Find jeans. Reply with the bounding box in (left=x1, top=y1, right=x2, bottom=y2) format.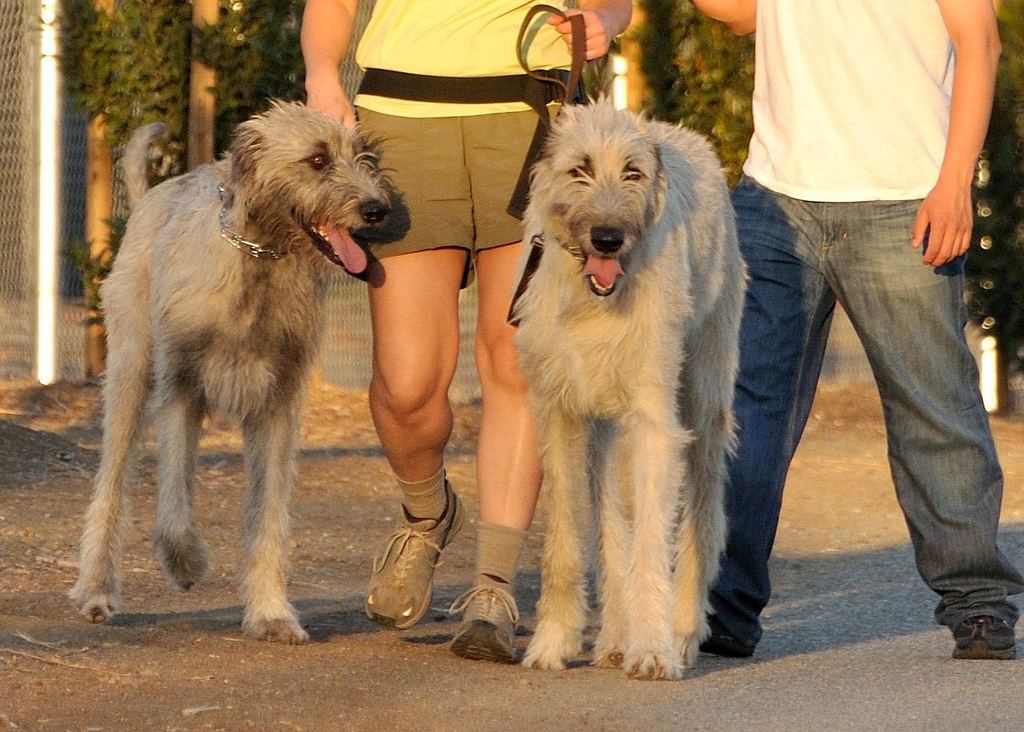
(left=776, top=173, right=1001, bottom=649).
